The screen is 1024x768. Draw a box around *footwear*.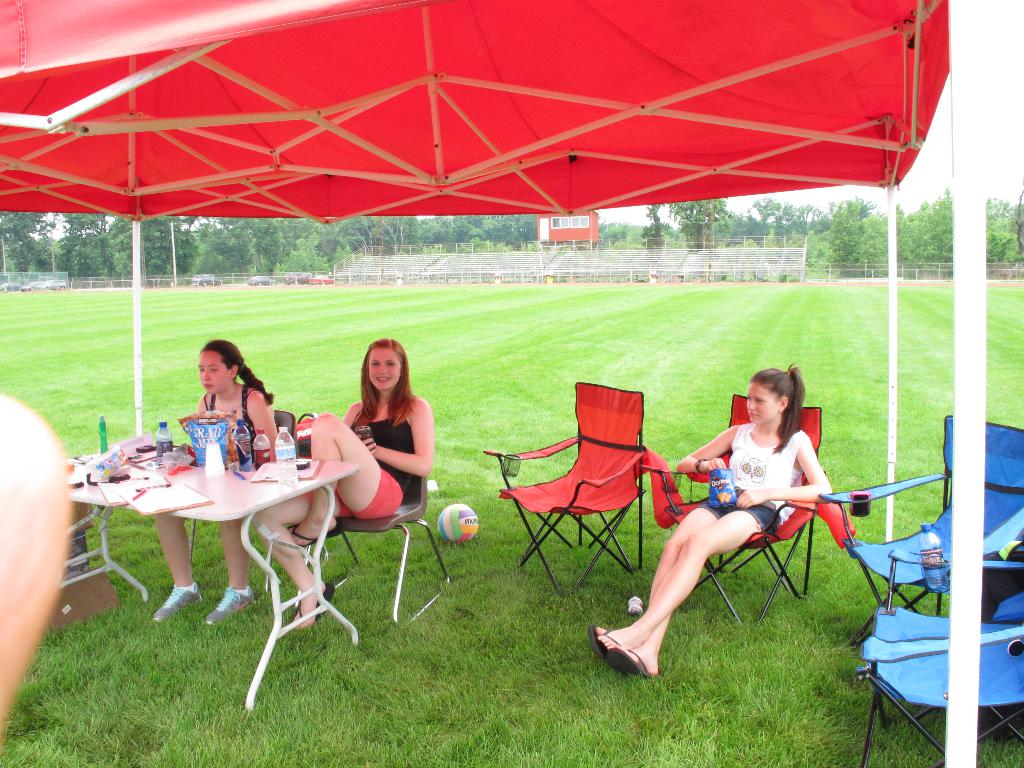
bbox=[200, 585, 259, 622].
